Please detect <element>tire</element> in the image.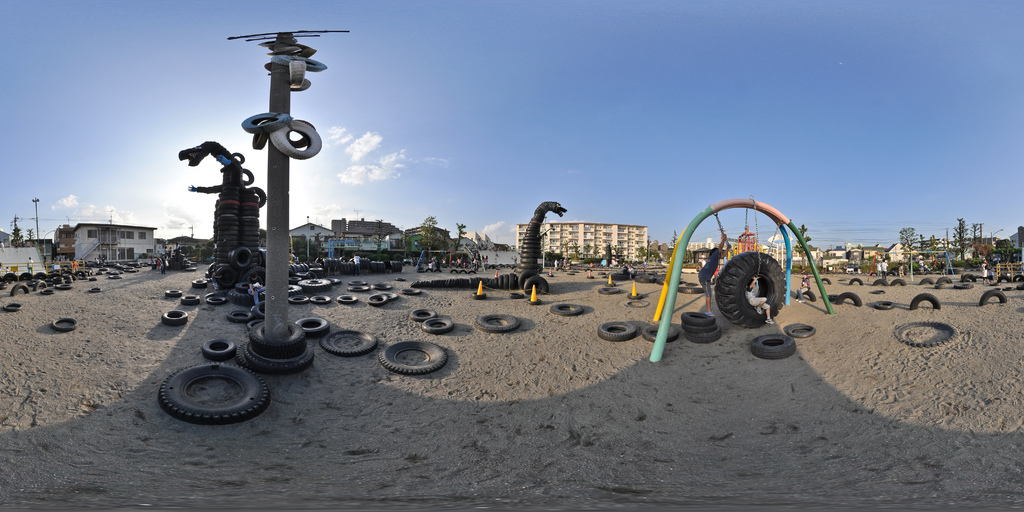
{"x1": 635, "y1": 273, "x2": 653, "y2": 285}.
